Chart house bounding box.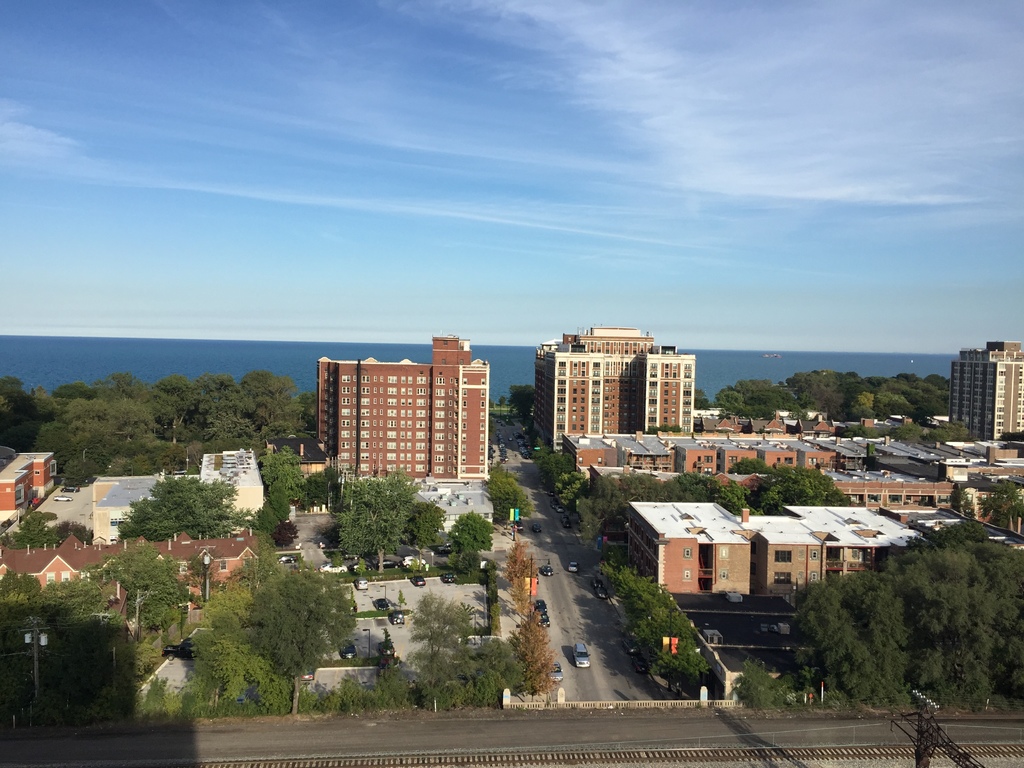
Charted: l=996, t=446, r=1019, b=470.
